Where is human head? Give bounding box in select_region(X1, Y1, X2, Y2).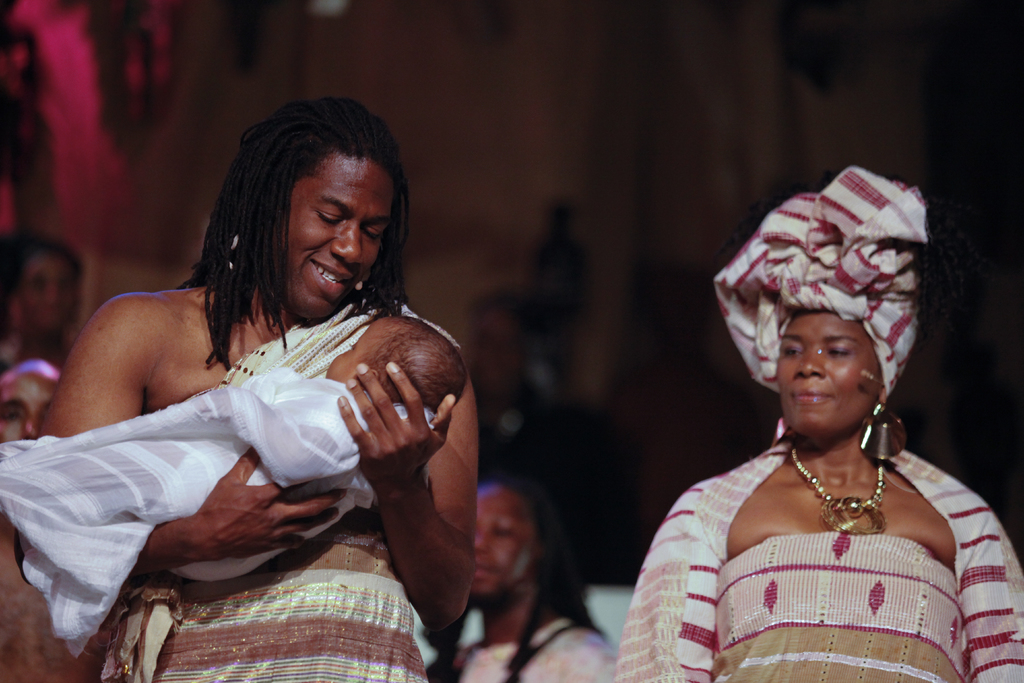
select_region(716, 168, 931, 441).
